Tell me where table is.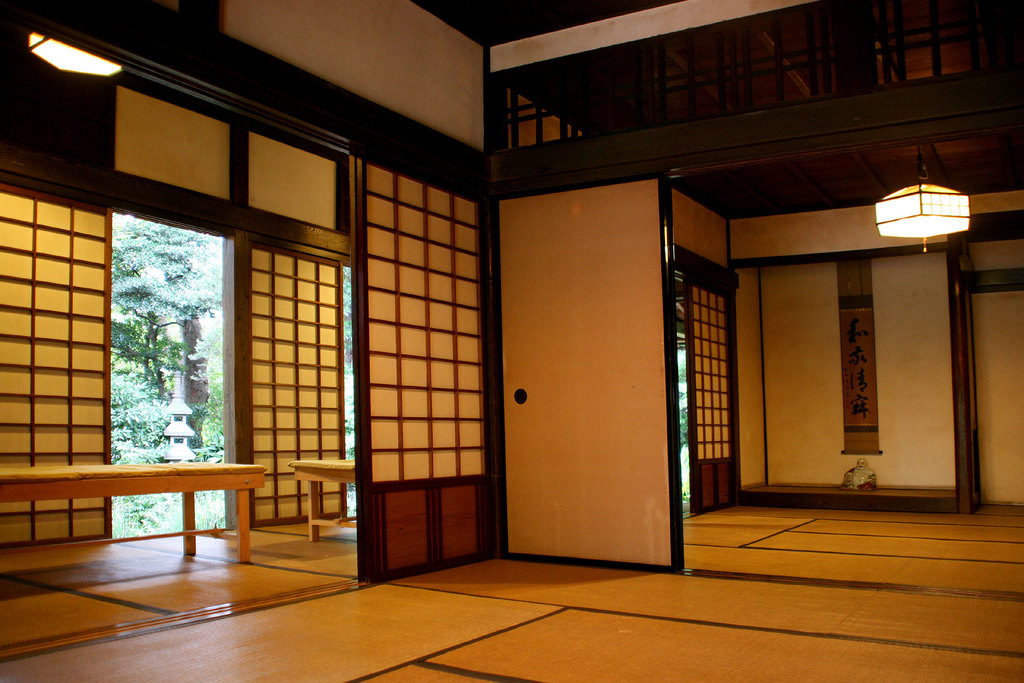
table is at <box>23,463,280,584</box>.
